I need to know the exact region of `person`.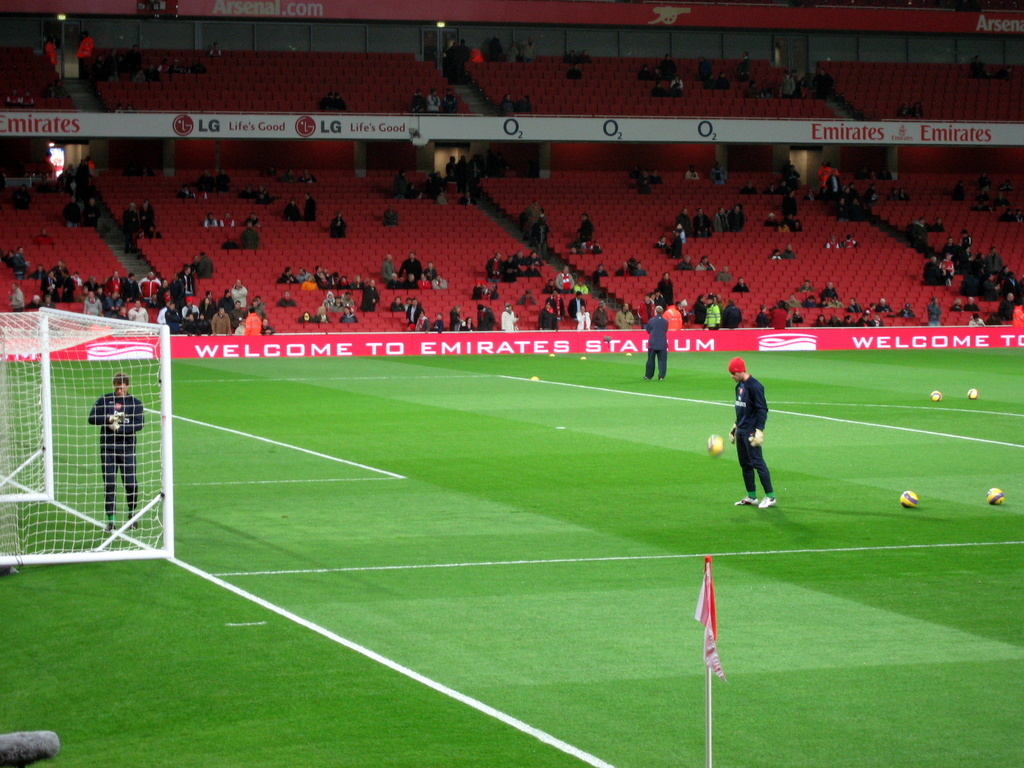
Region: box(202, 213, 216, 225).
